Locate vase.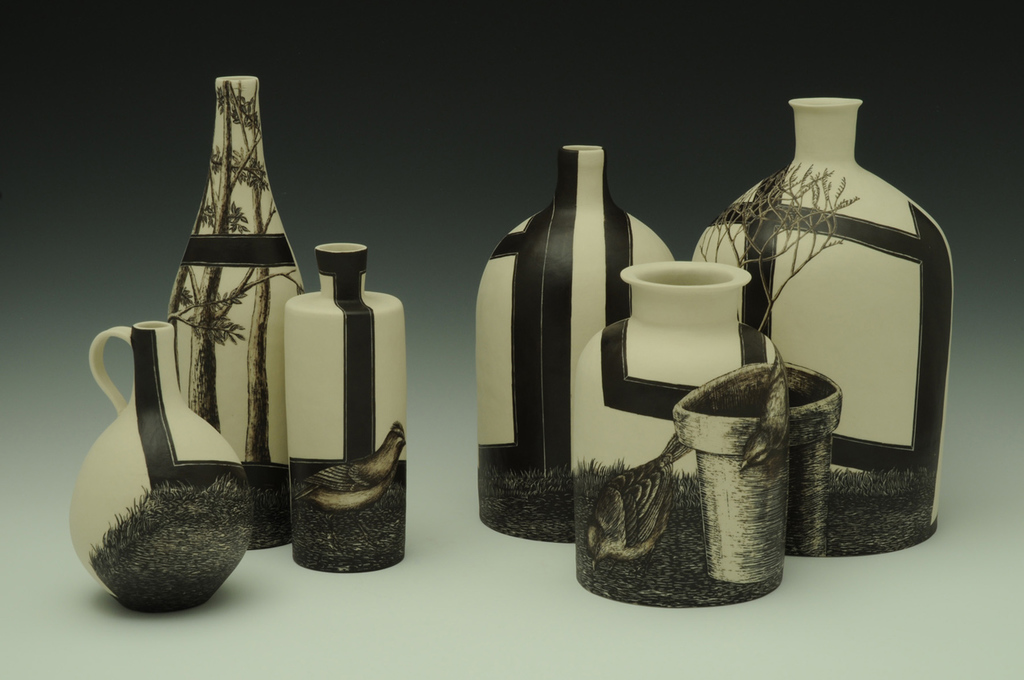
Bounding box: Rect(280, 237, 407, 572).
